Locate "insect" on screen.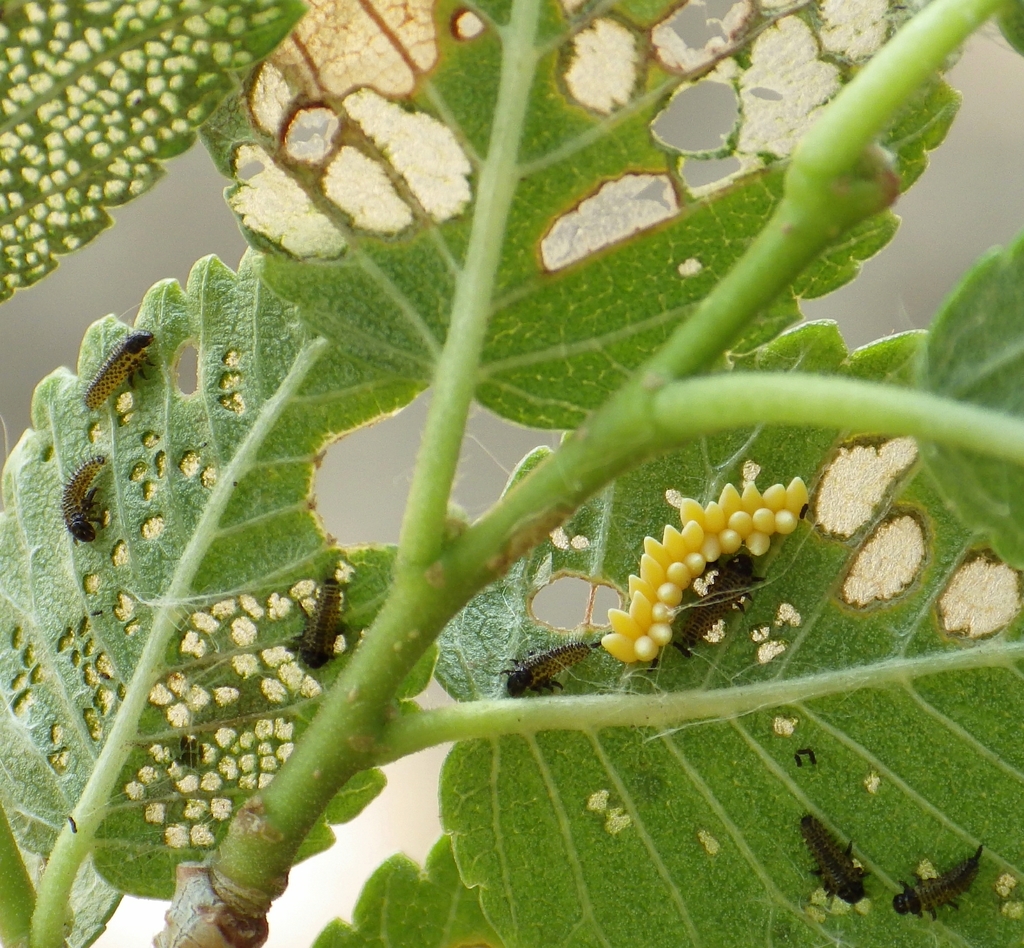
On screen at bbox(792, 815, 871, 906).
